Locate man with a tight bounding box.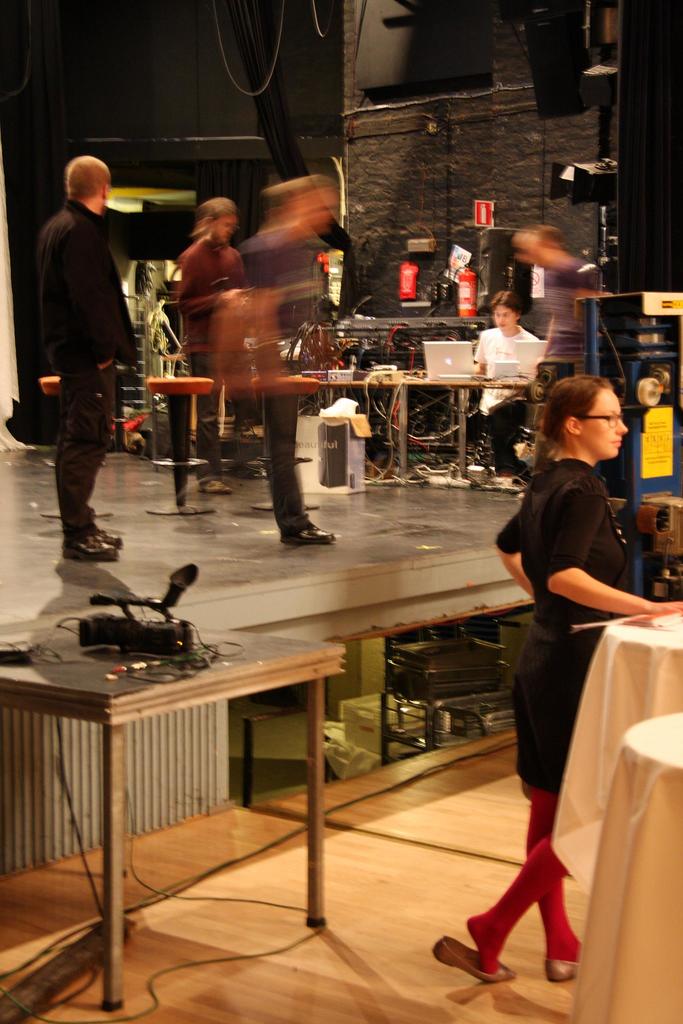
box(24, 148, 148, 548).
